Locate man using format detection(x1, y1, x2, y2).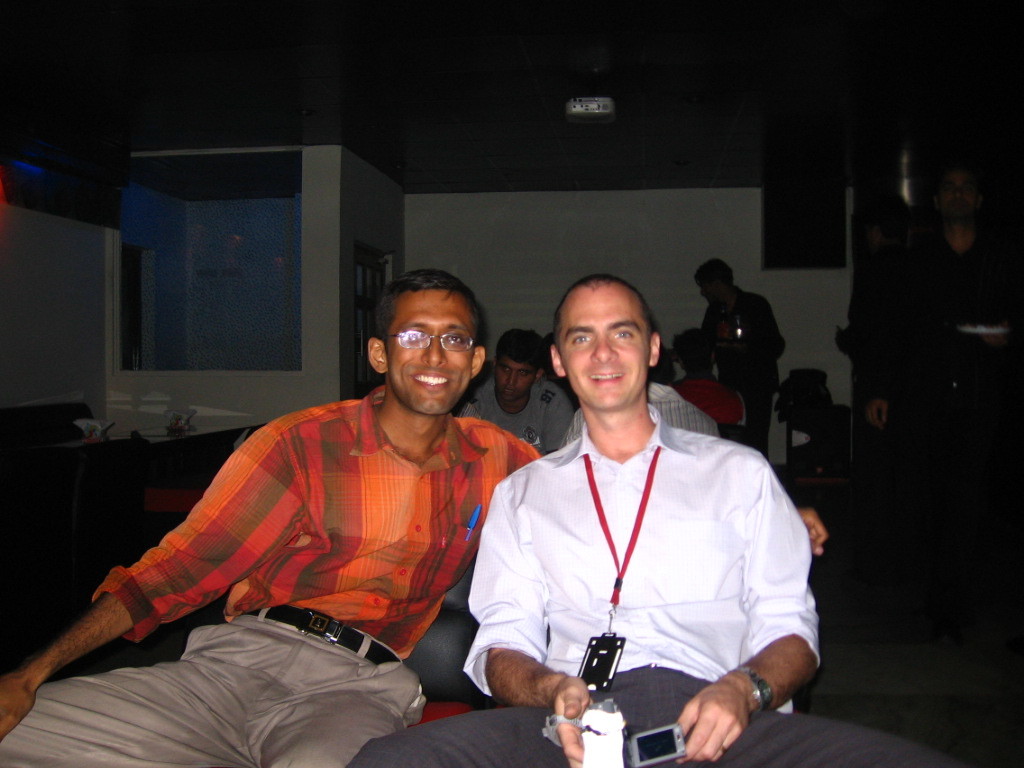
detection(456, 330, 568, 470).
